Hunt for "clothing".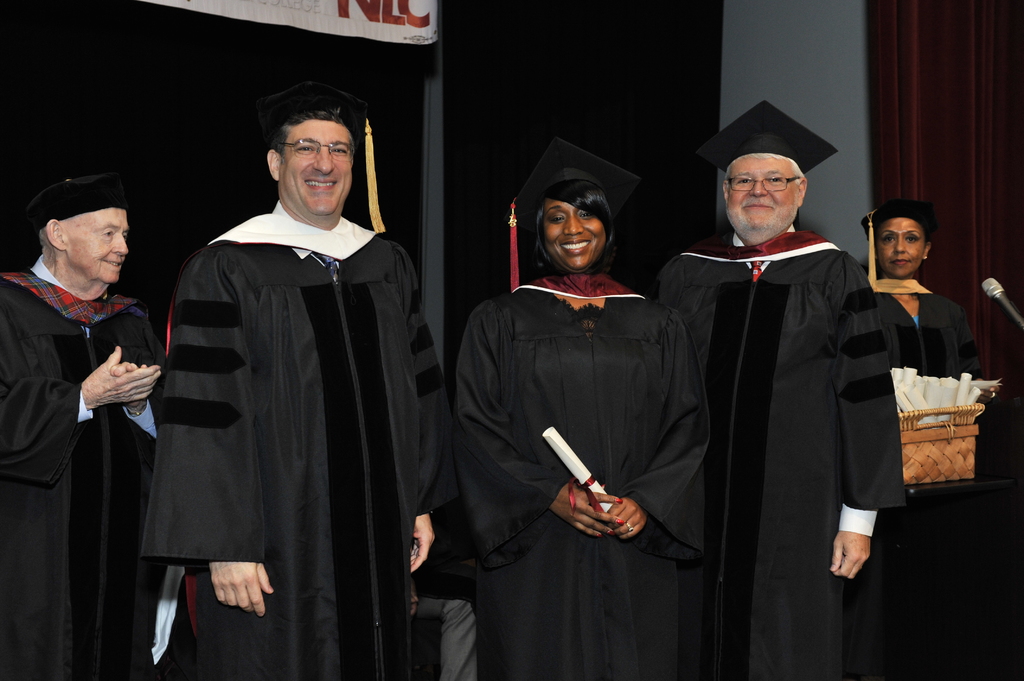
Hunted down at l=852, t=279, r=996, b=394.
